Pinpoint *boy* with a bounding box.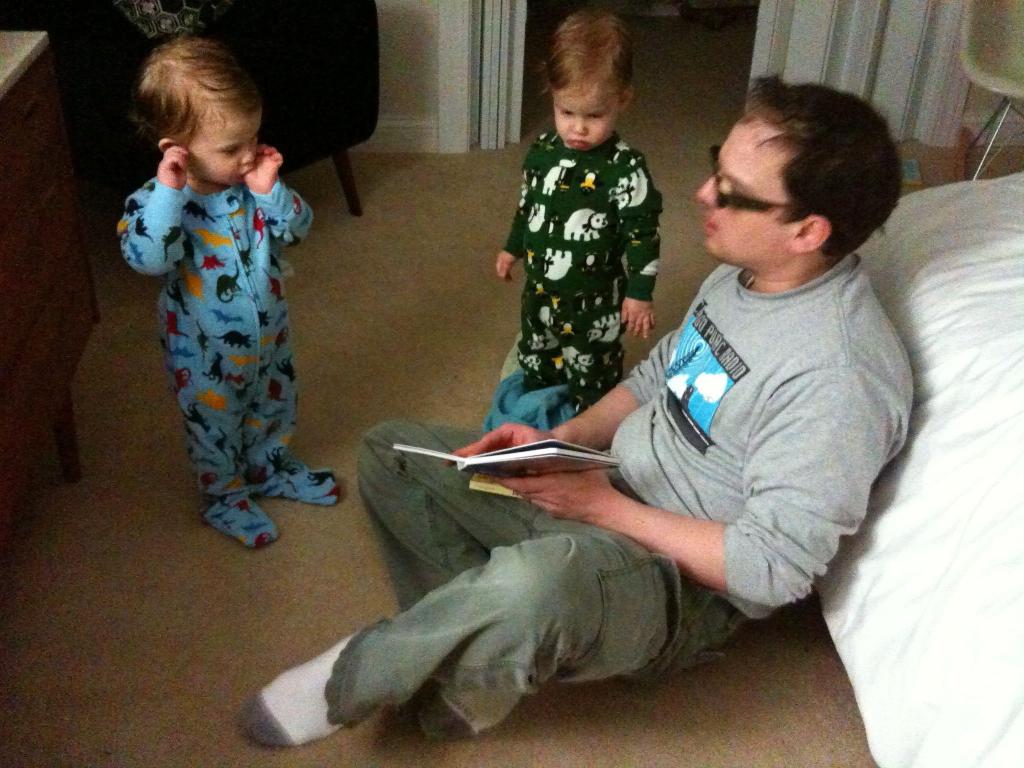
(118, 32, 343, 556).
